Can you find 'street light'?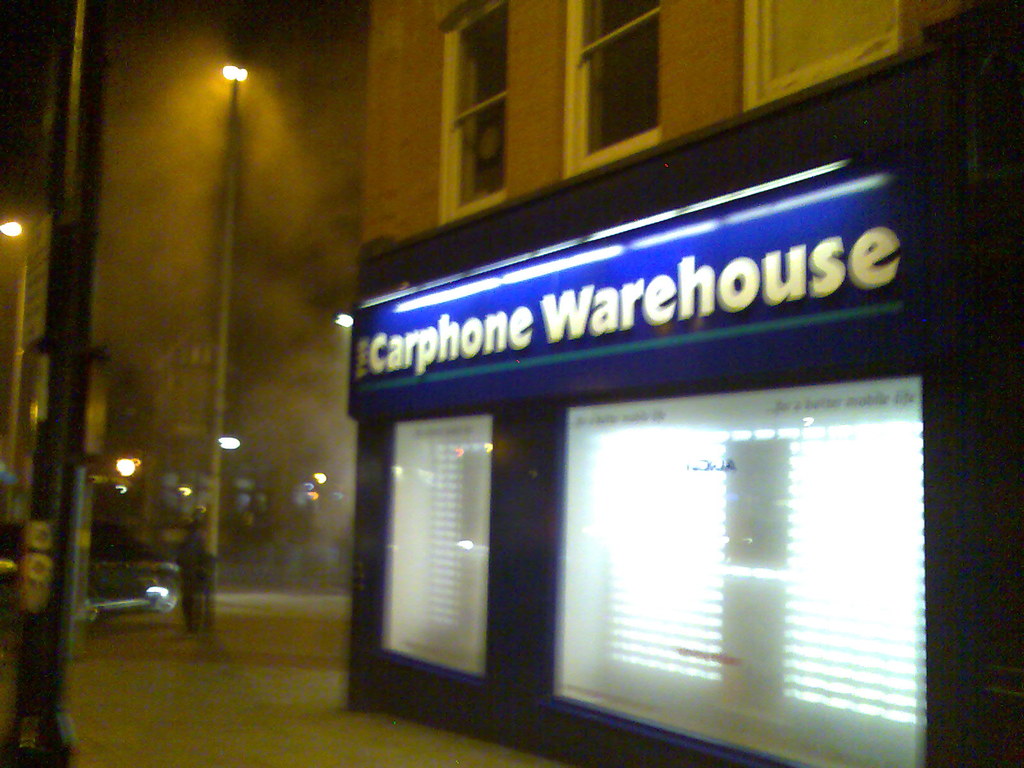
Yes, bounding box: 210:54:244:630.
